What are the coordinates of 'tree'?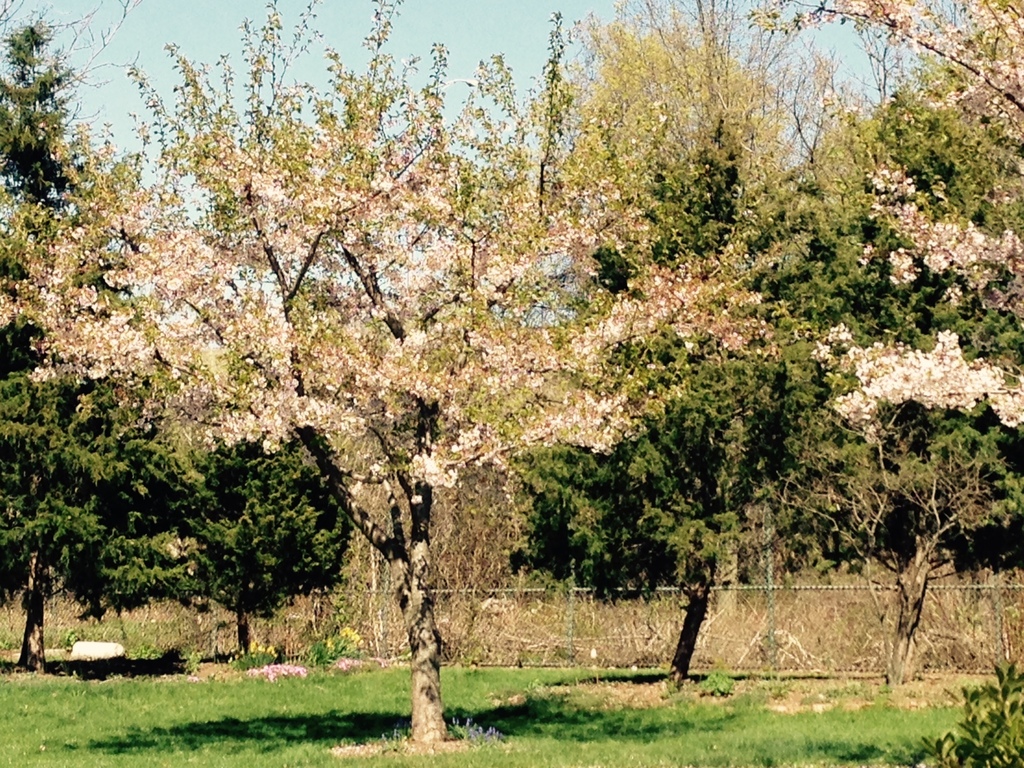
(left=191, top=420, right=375, bottom=657).
